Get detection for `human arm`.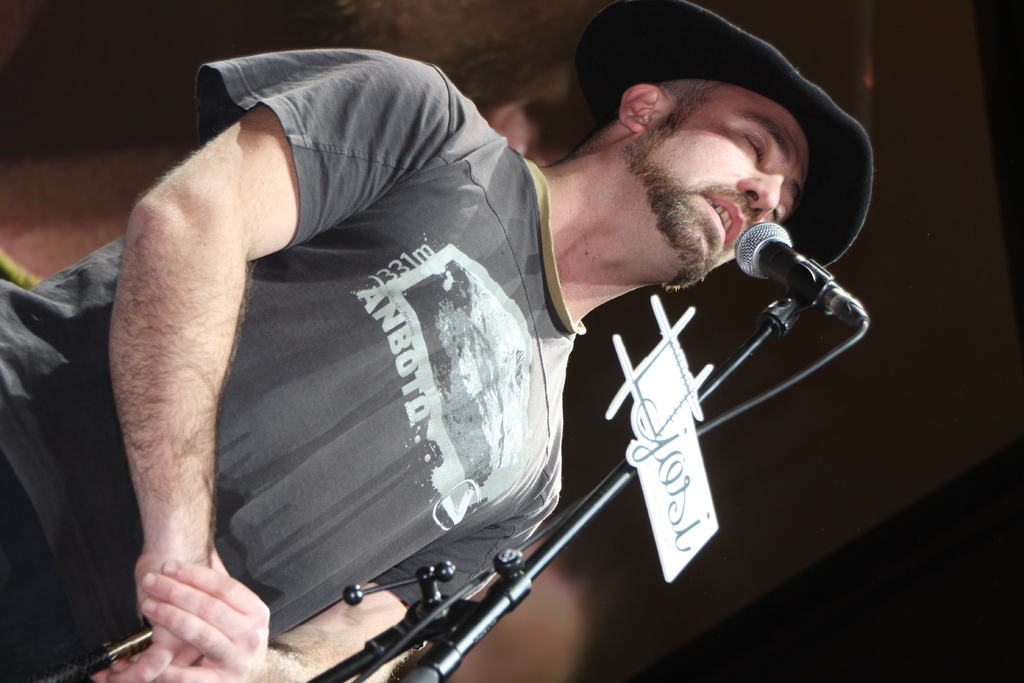
Detection: region(135, 107, 454, 644).
